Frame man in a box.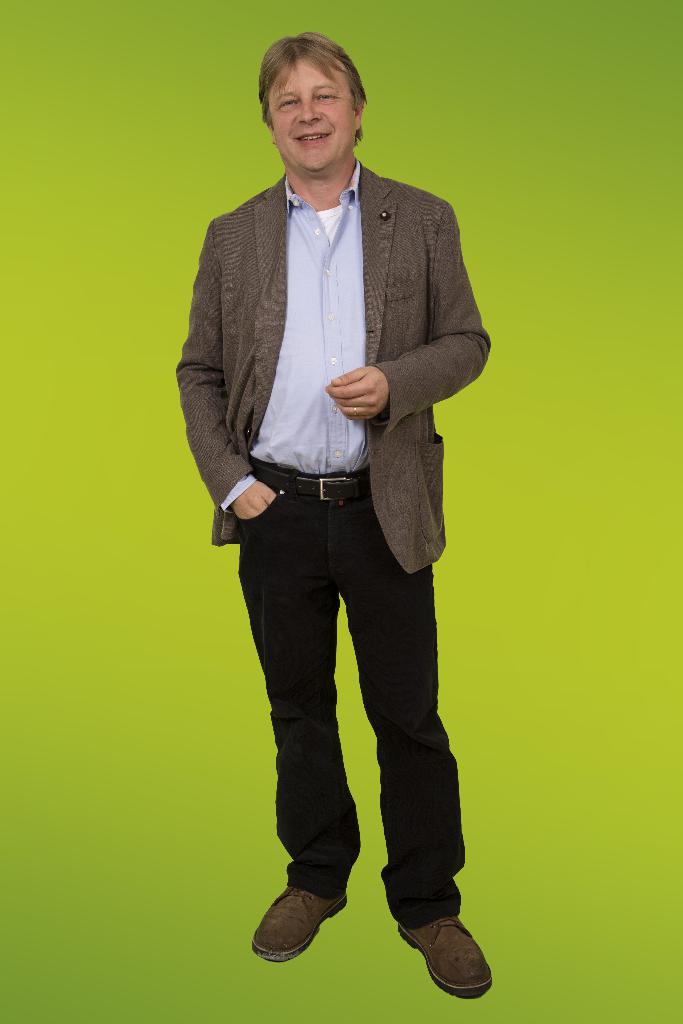
168:27:497:1003.
